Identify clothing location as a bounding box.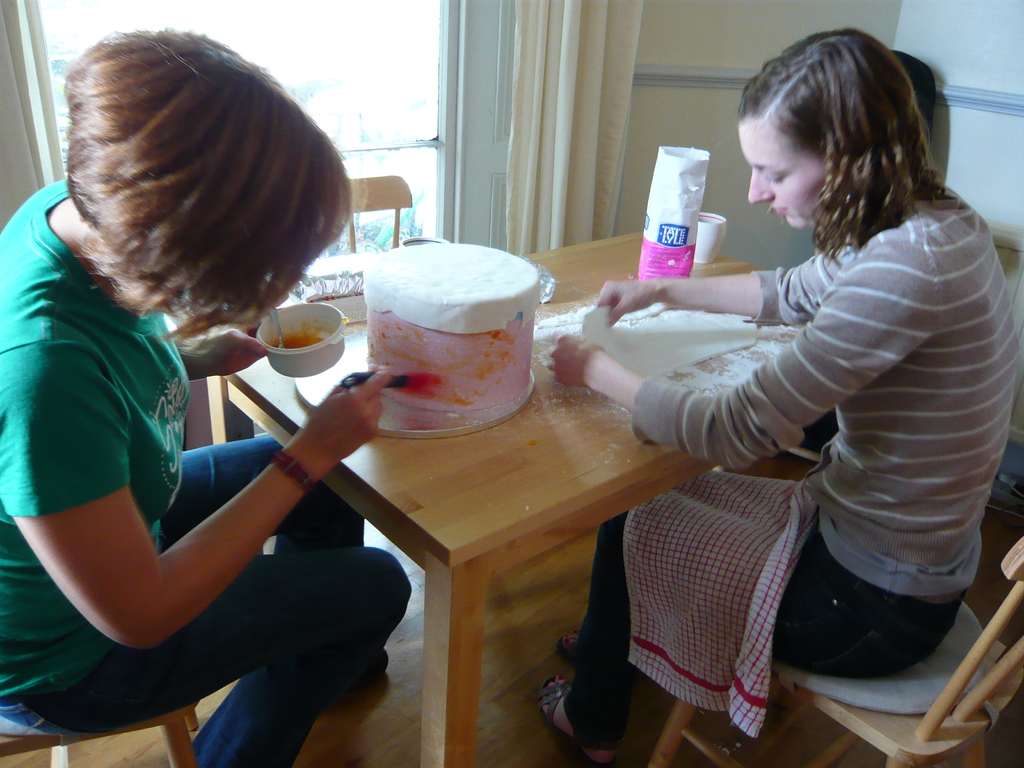
bbox(580, 172, 1023, 756).
